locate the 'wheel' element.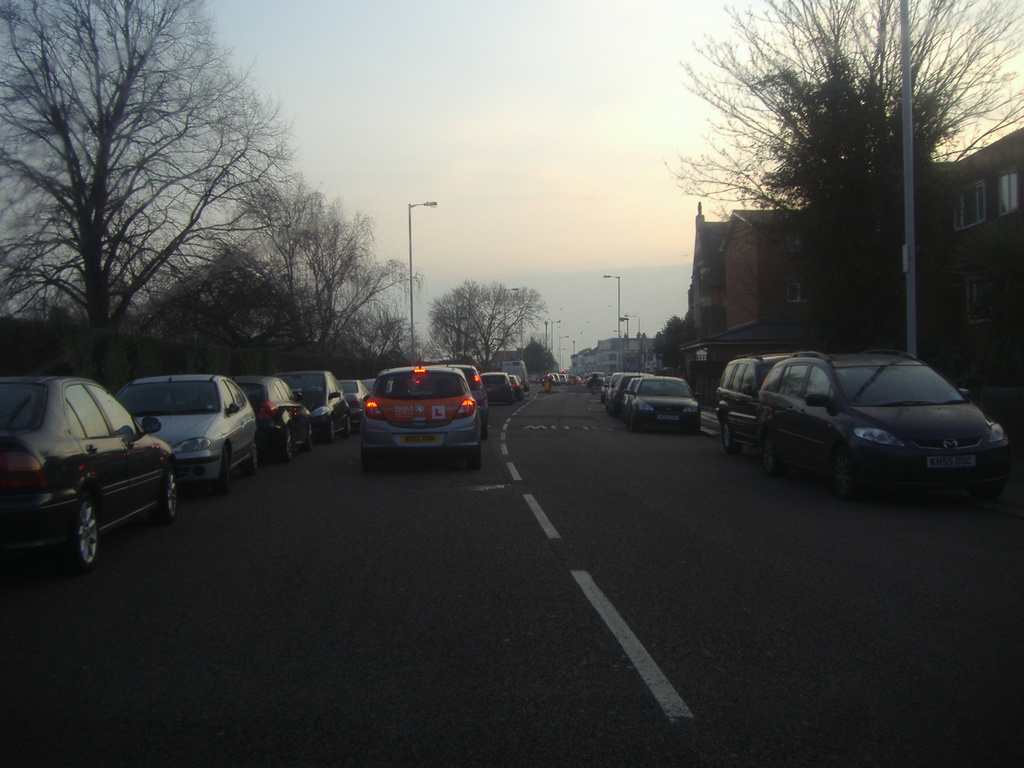
Element bbox: {"left": 833, "top": 444, "right": 858, "bottom": 500}.
